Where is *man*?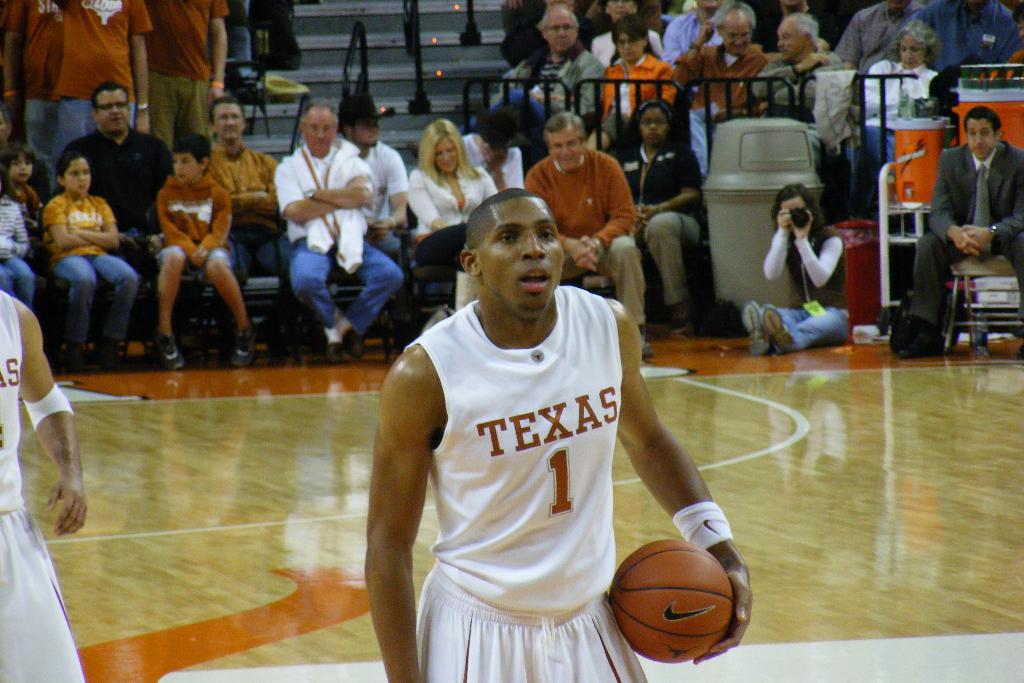
bbox(150, 0, 235, 154).
